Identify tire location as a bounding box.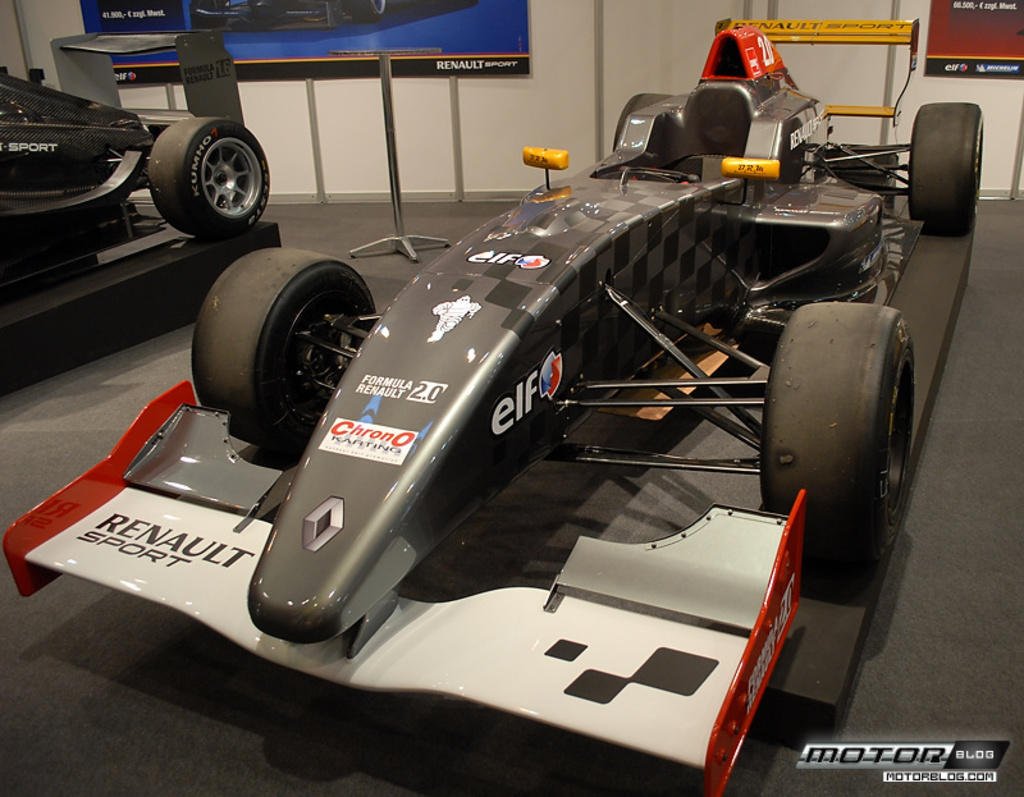
<region>760, 302, 916, 555</region>.
